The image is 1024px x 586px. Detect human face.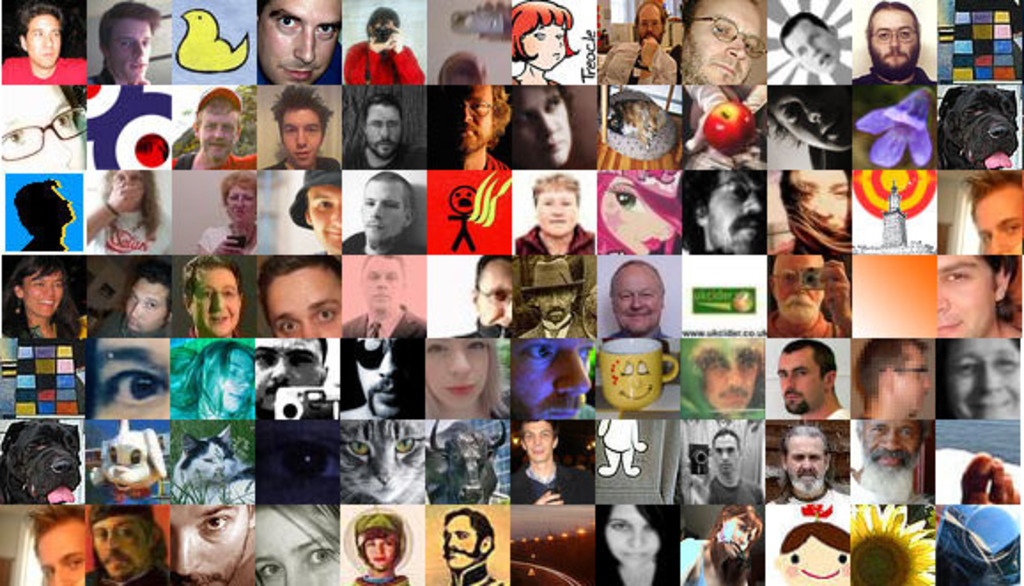
Detection: <region>608, 510, 659, 568</region>.
